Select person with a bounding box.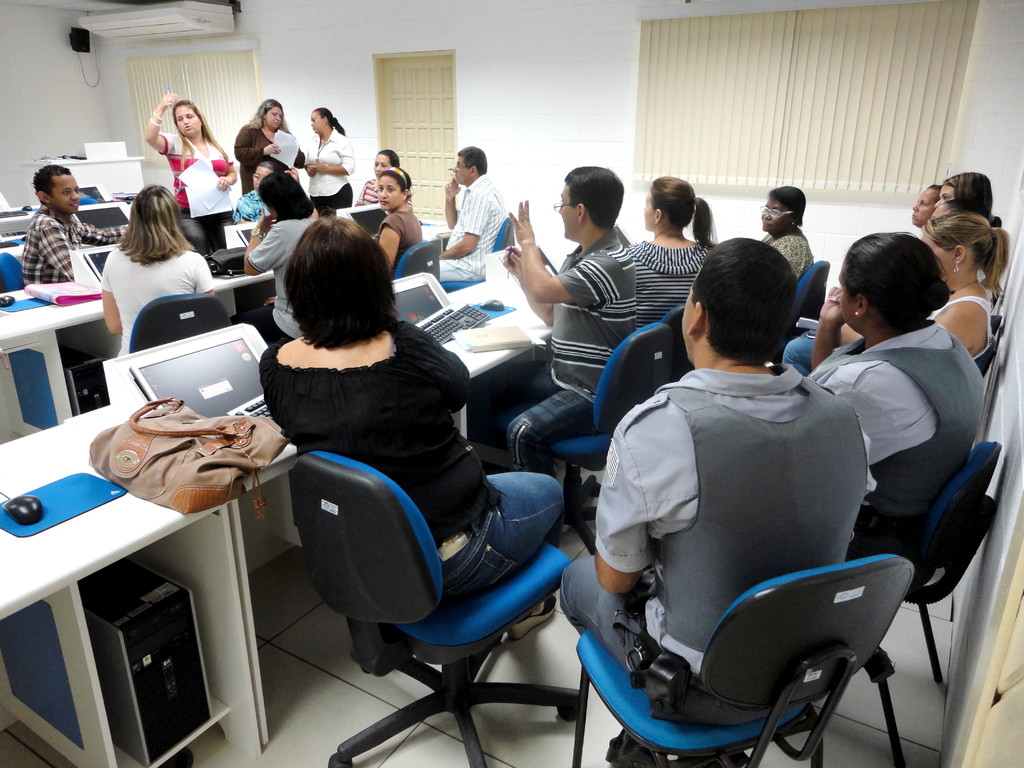
bbox=(294, 104, 358, 216).
